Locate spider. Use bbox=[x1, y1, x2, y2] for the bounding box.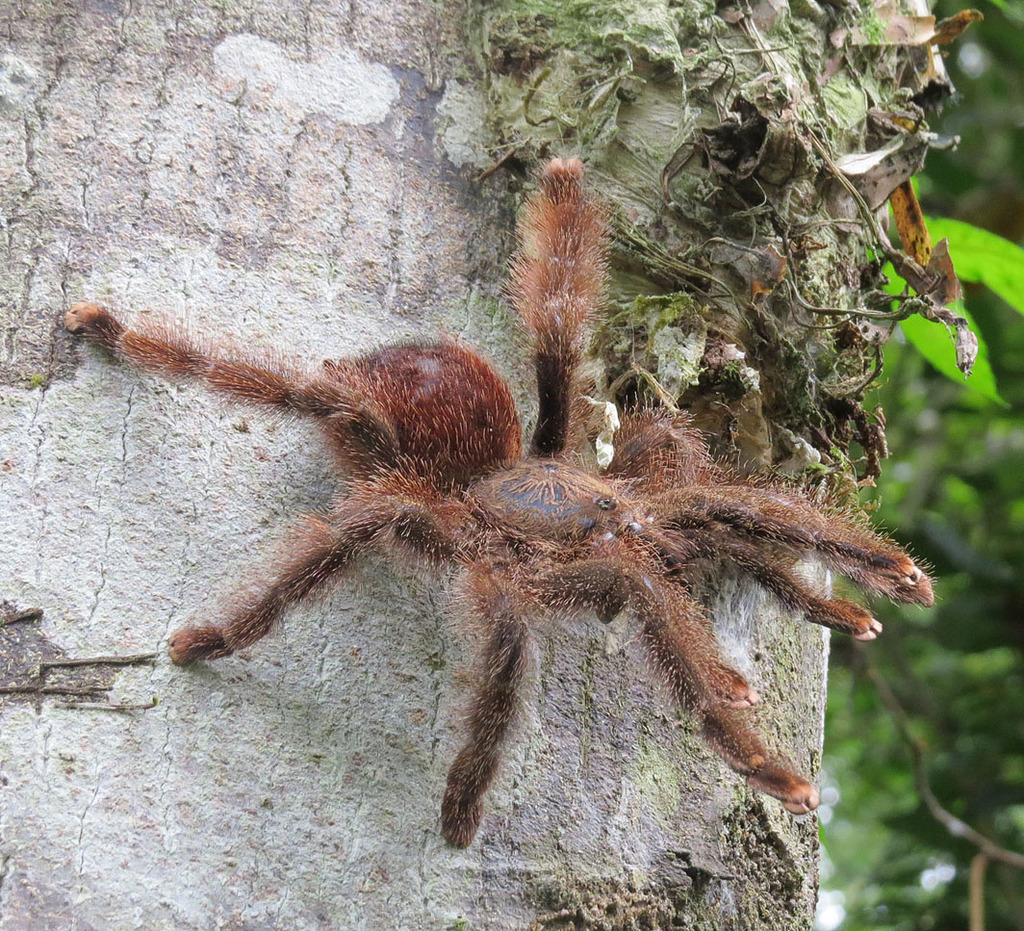
bbox=[61, 152, 936, 849].
